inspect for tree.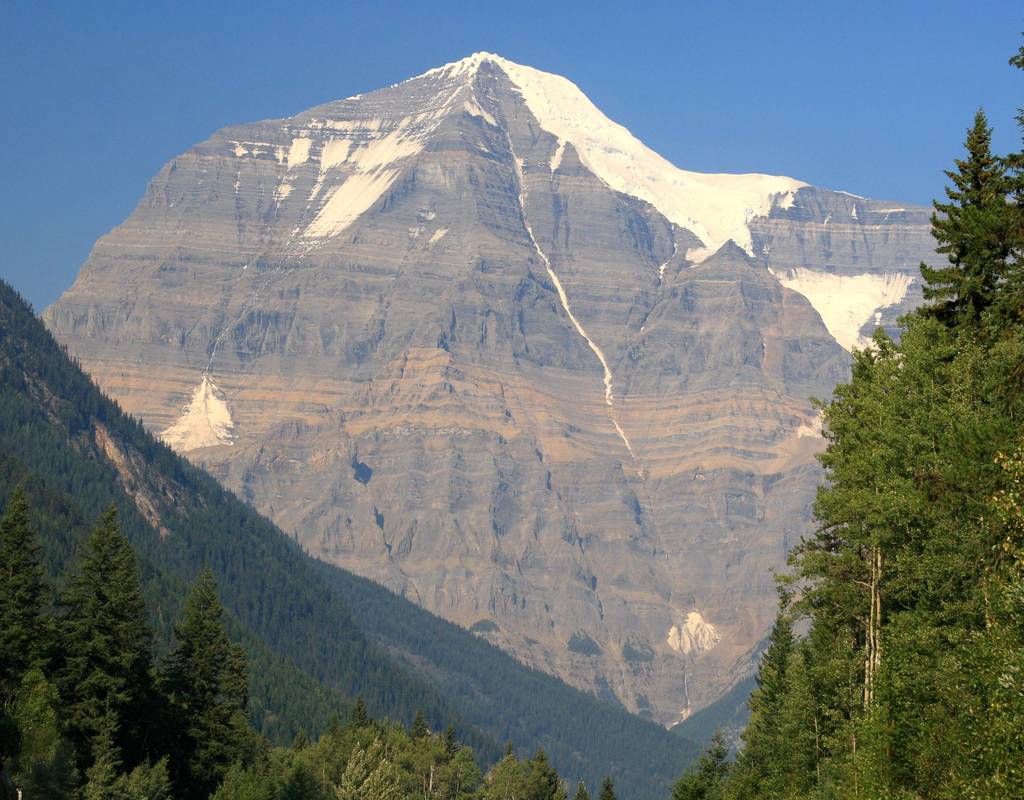
Inspection: crop(0, 482, 68, 799).
